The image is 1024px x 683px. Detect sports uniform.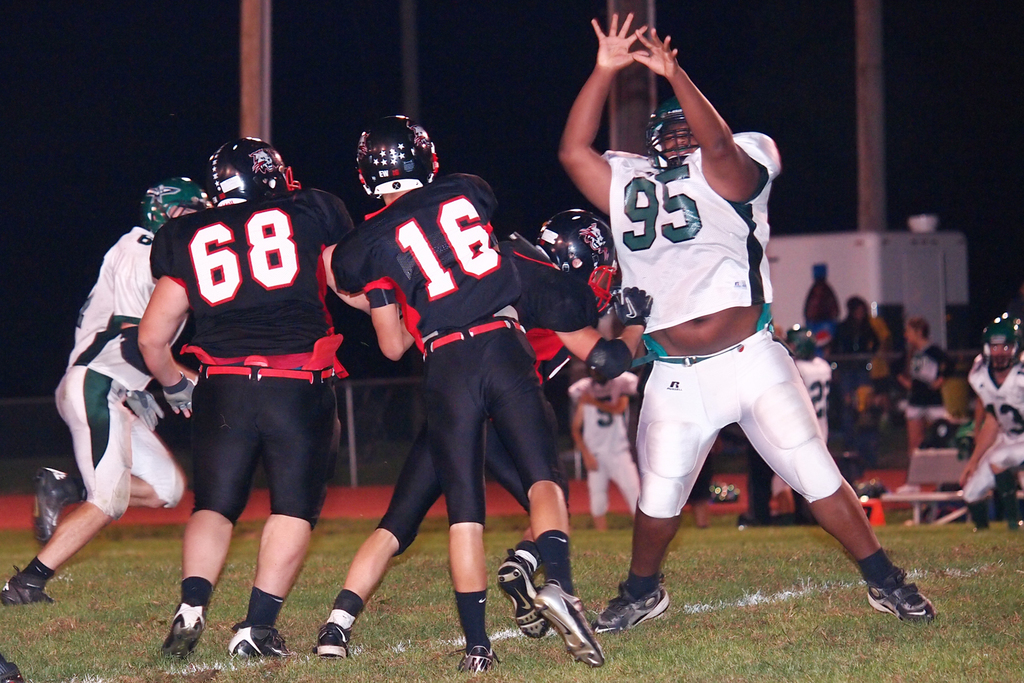
Detection: x1=964, y1=309, x2=1023, y2=531.
